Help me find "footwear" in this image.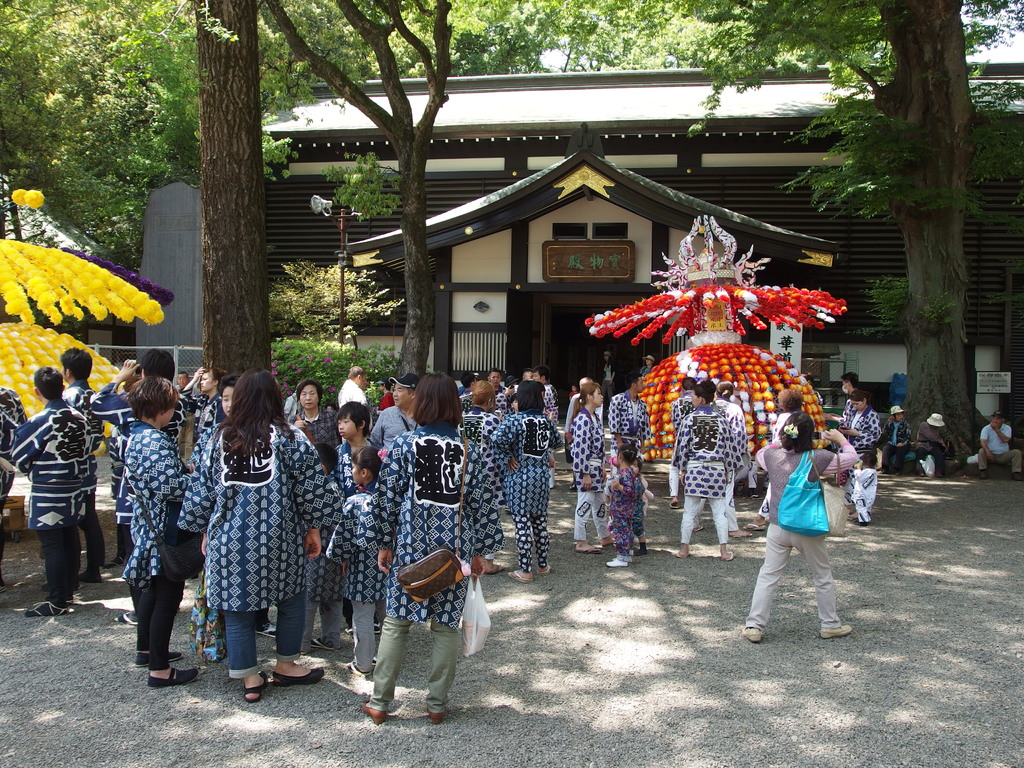
Found it: box=[513, 561, 534, 582].
